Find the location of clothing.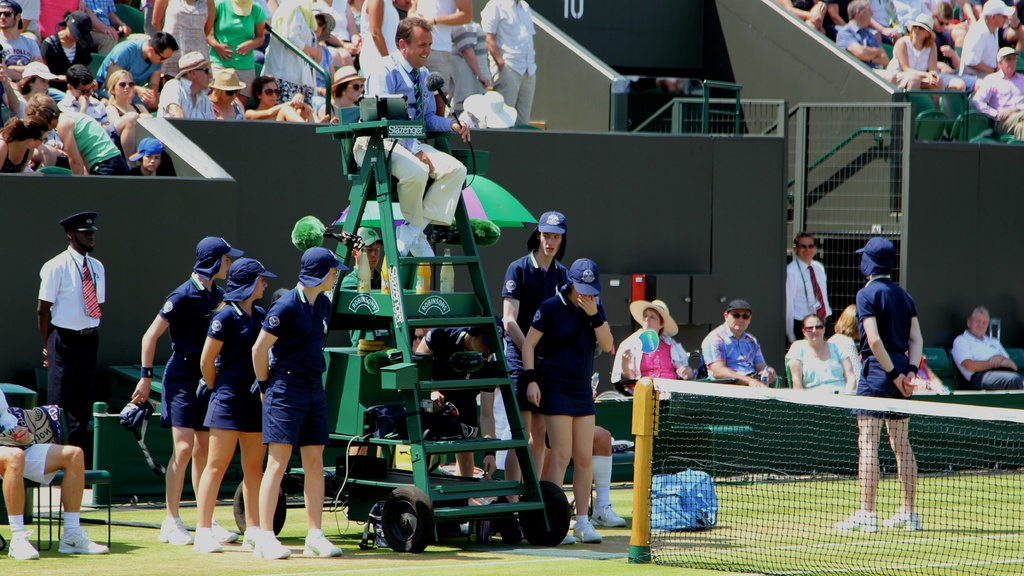
Location: locate(207, 293, 259, 441).
